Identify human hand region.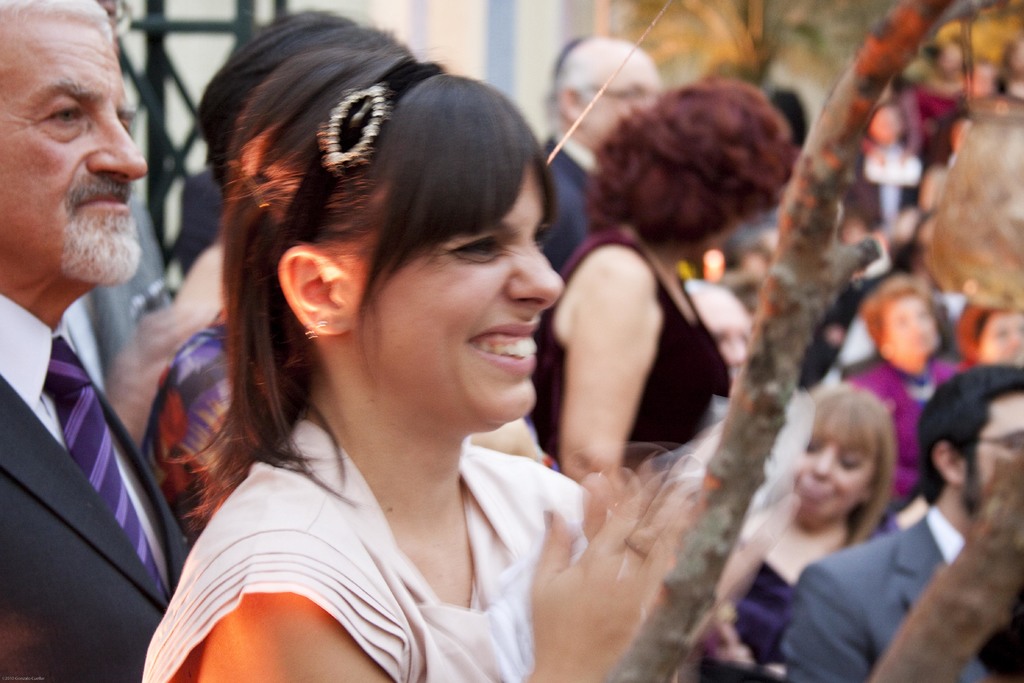
Region: 701, 603, 754, 668.
